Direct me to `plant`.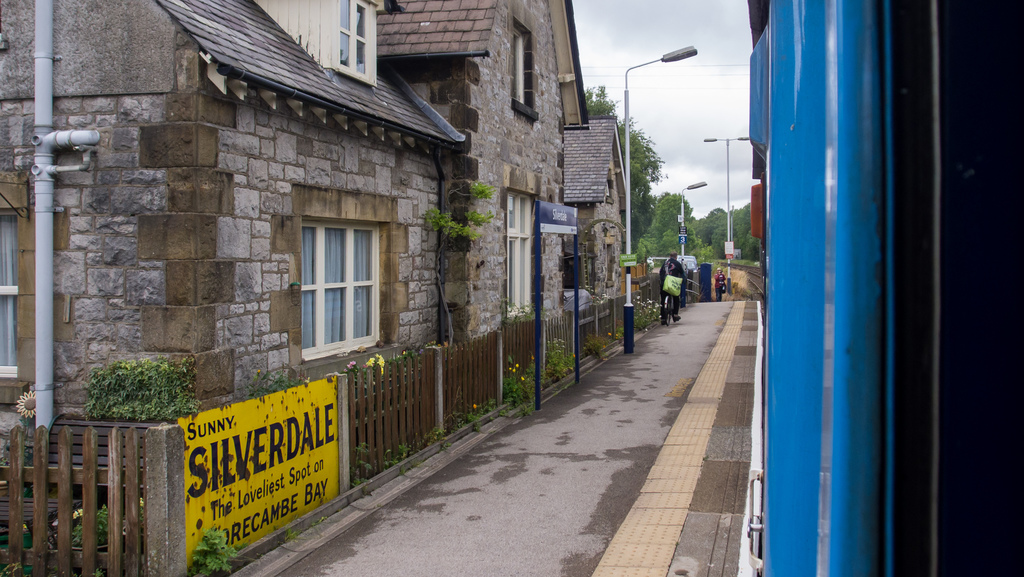
Direction: (81, 355, 204, 427).
